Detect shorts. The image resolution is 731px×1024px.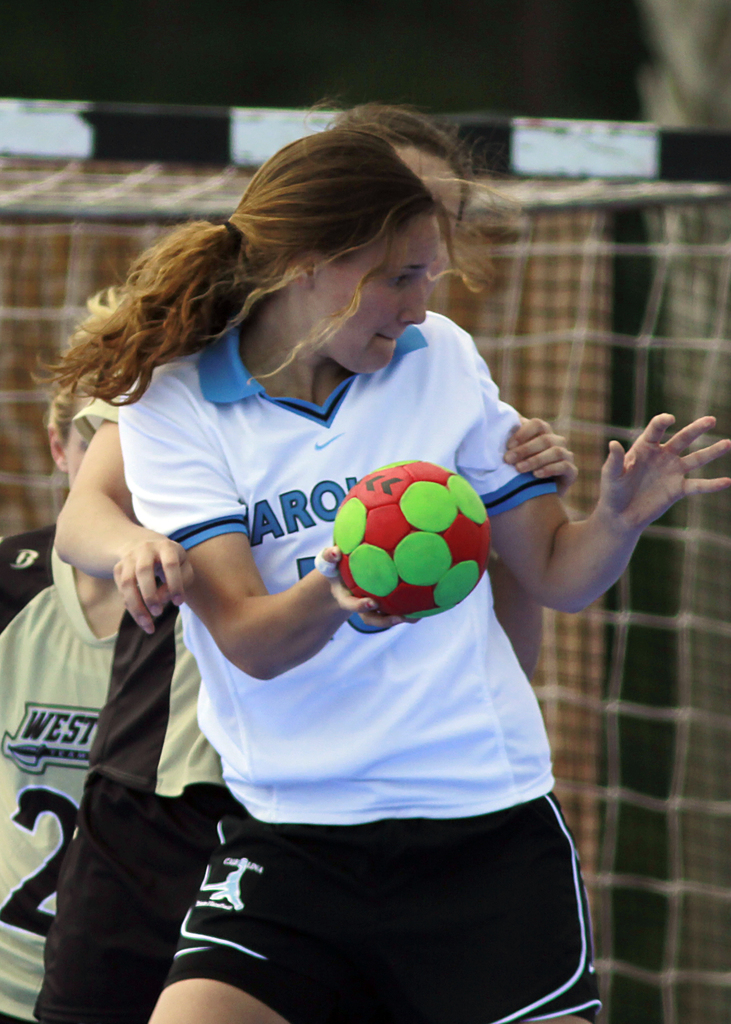
165 762 634 1008.
